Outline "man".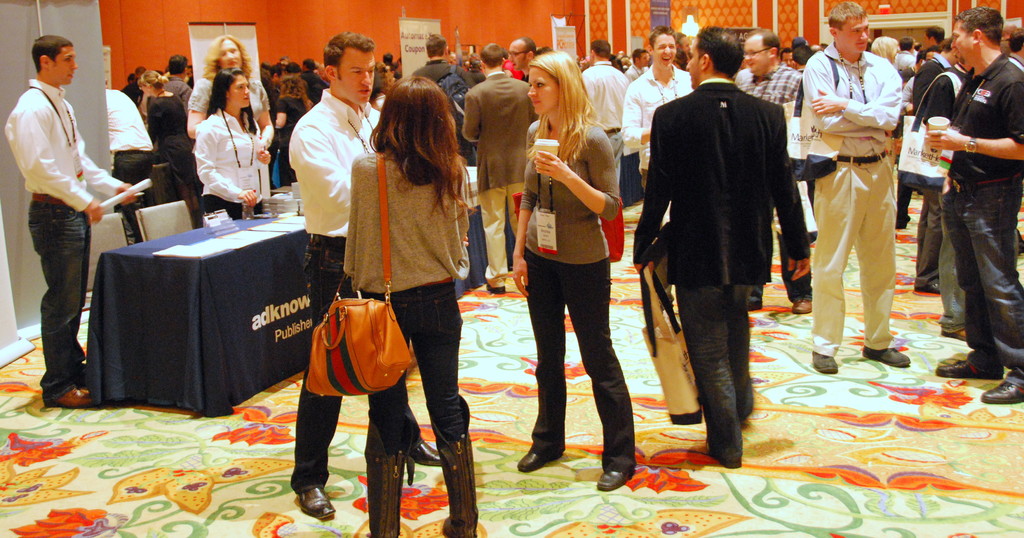
Outline: <bbox>410, 35, 470, 148</bbox>.
